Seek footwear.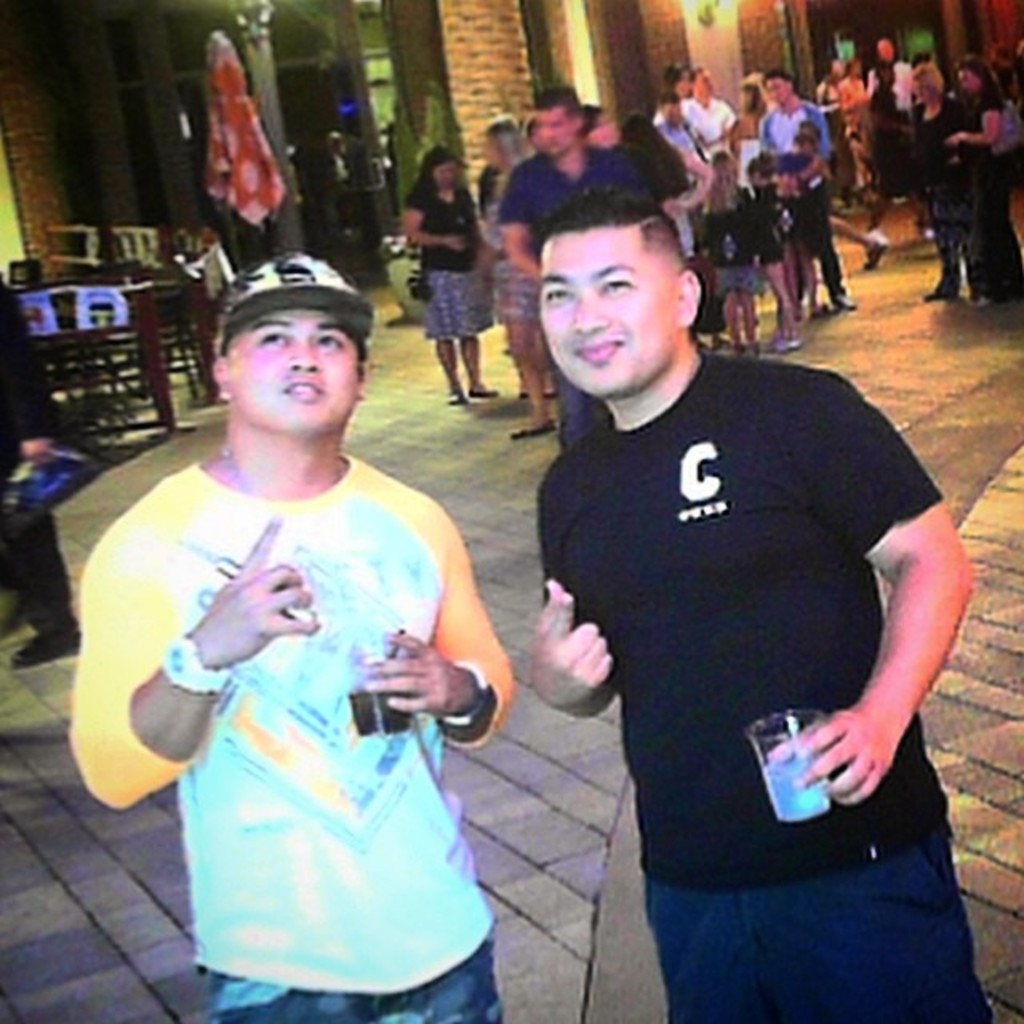
left=504, top=418, right=563, bottom=445.
